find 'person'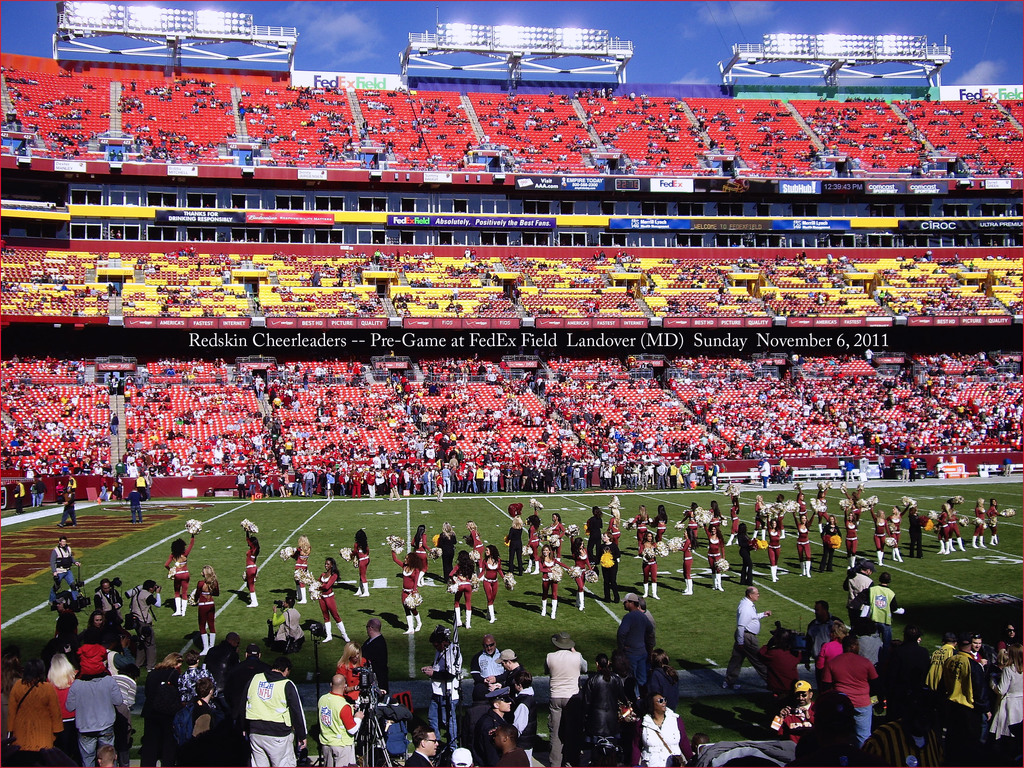
box=[470, 634, 508, 703]
